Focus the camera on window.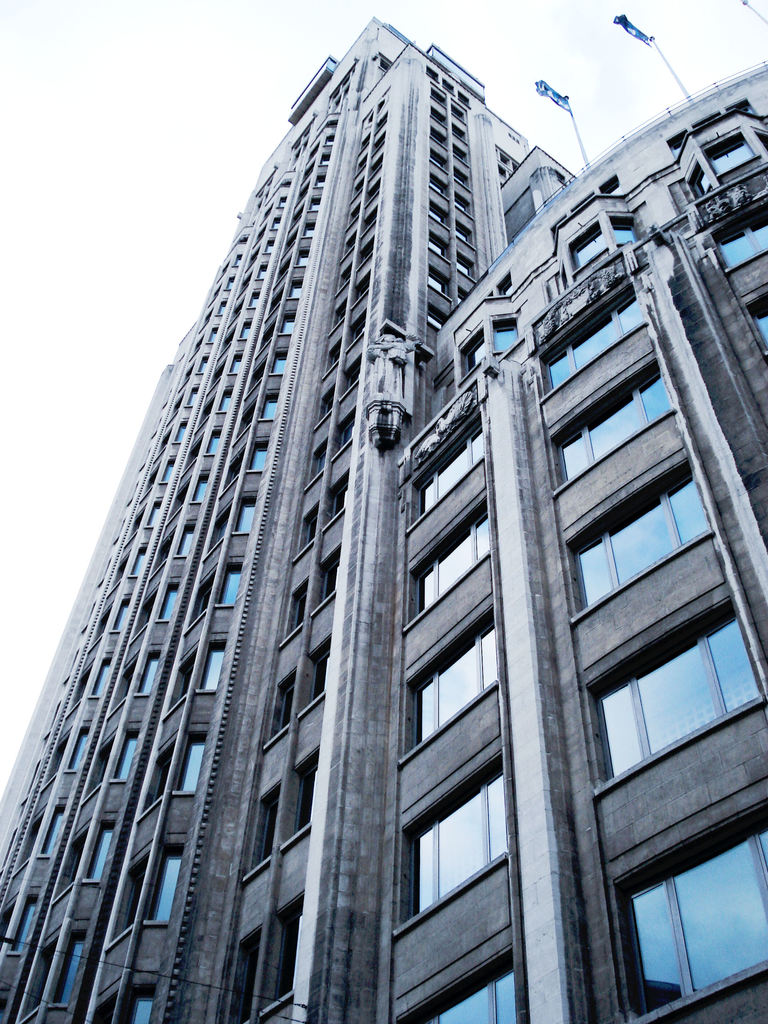
Focus region: [left=431, top=108, right=445, bottom=125].
